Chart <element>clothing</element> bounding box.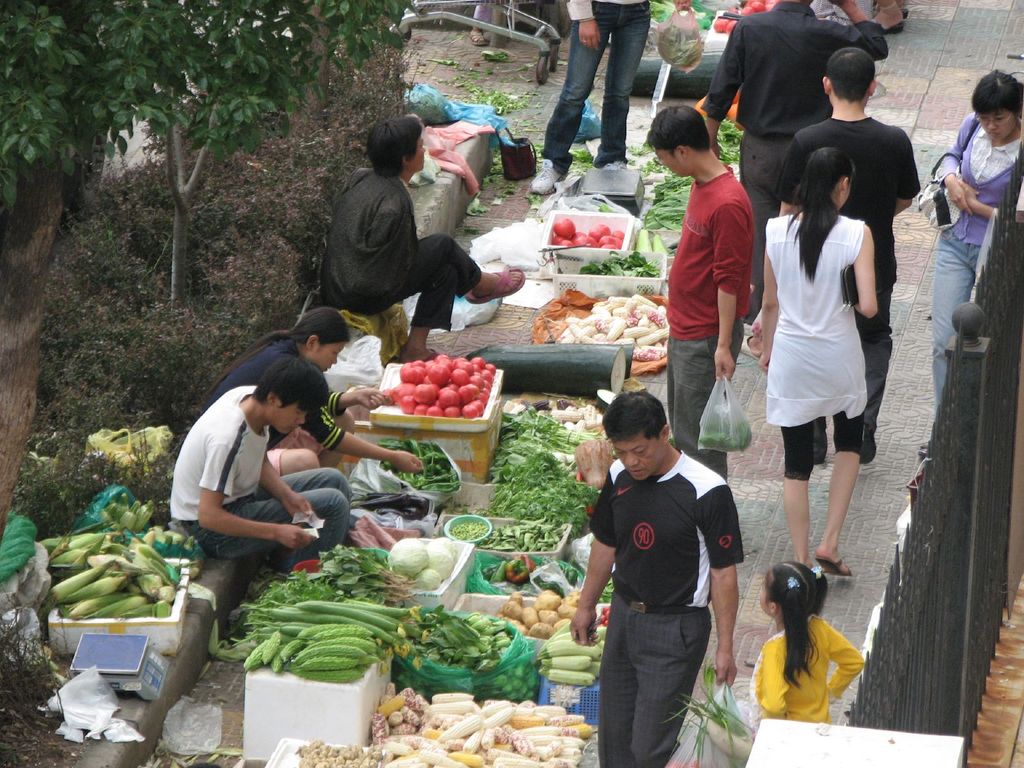
Charted: l=660, t=163, r=752, b=474.
